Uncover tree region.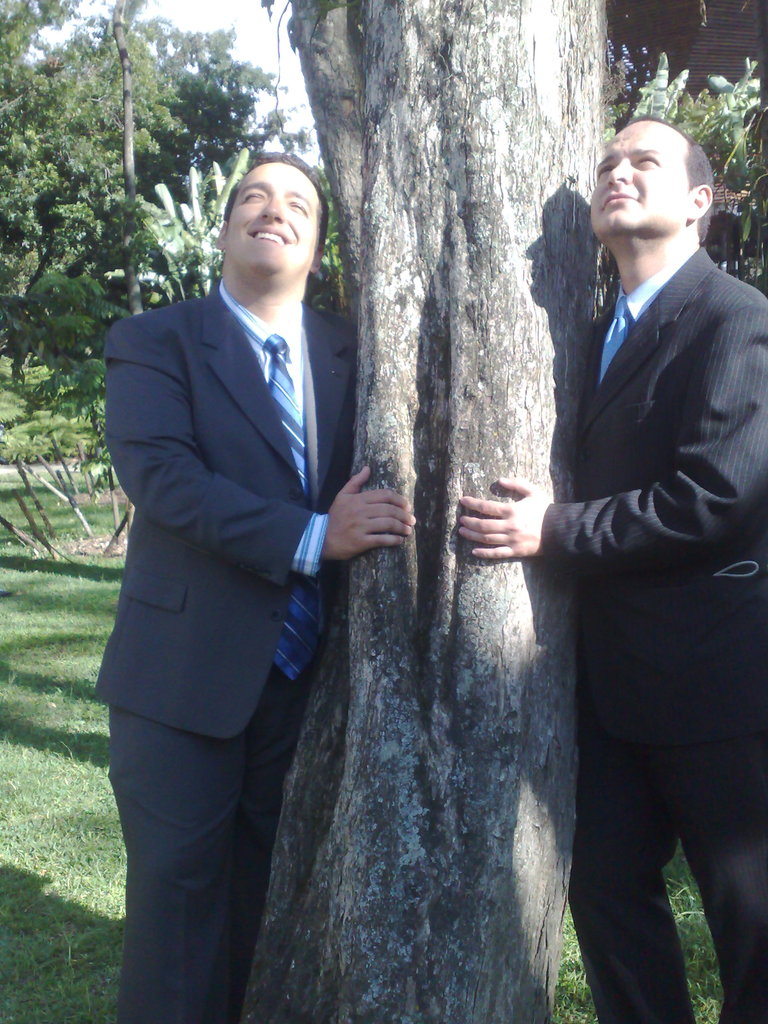
Uncovered: bbox=(238, 0, 695, 1019).
